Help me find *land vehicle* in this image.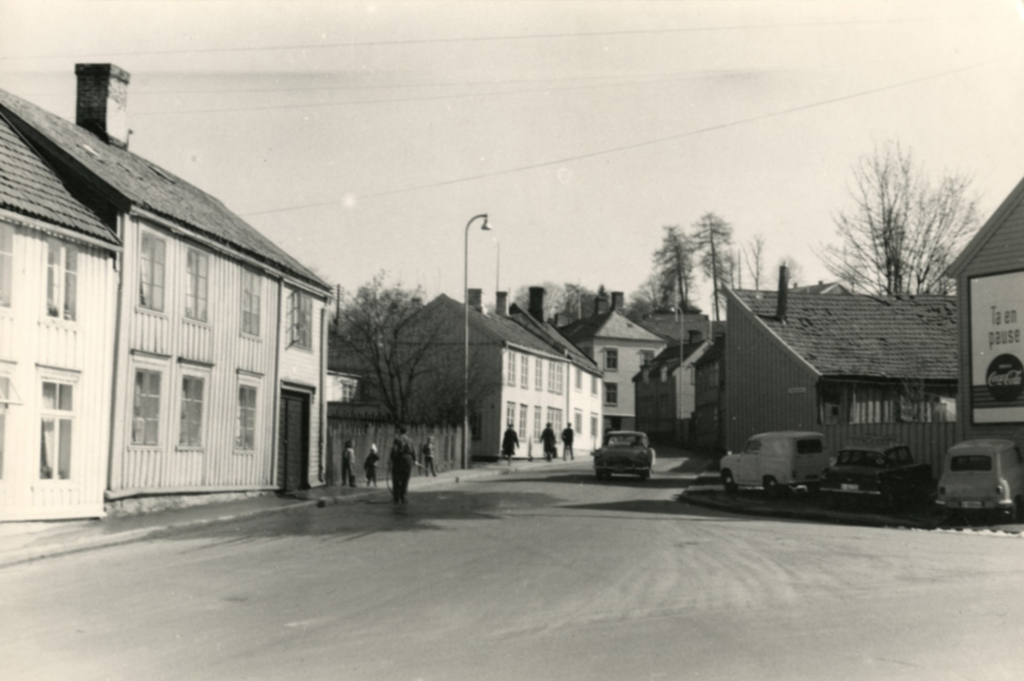
Found it: [588, 429, 659, 482].
